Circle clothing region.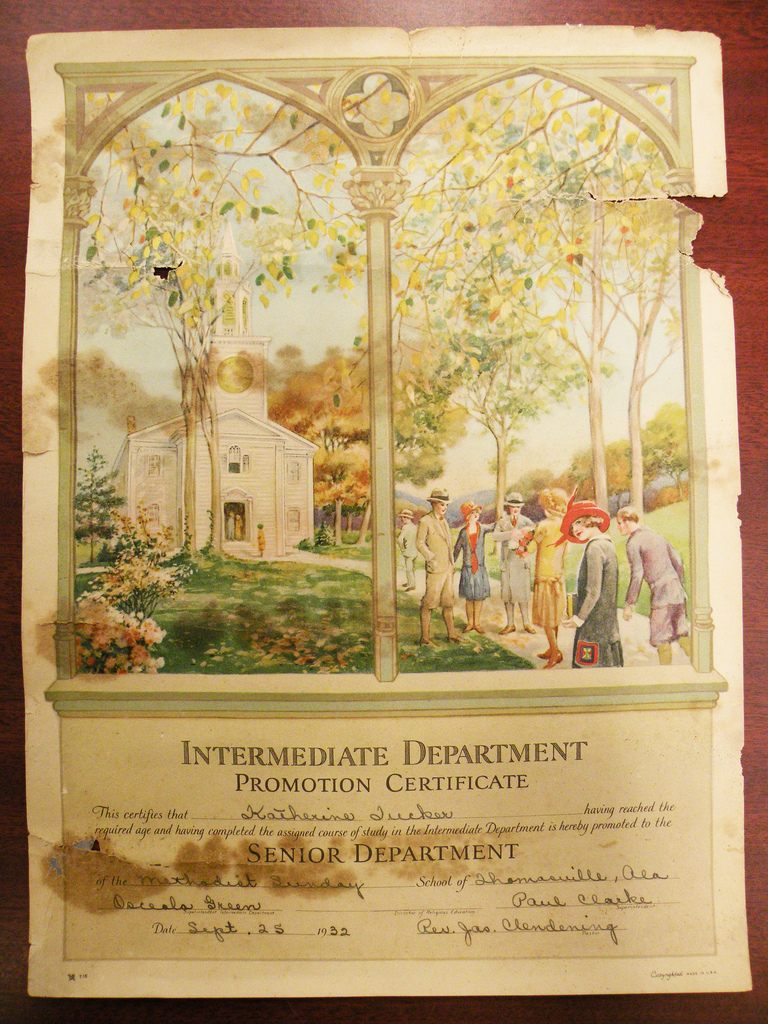
Region: crop(410, 508, 456, 613).
